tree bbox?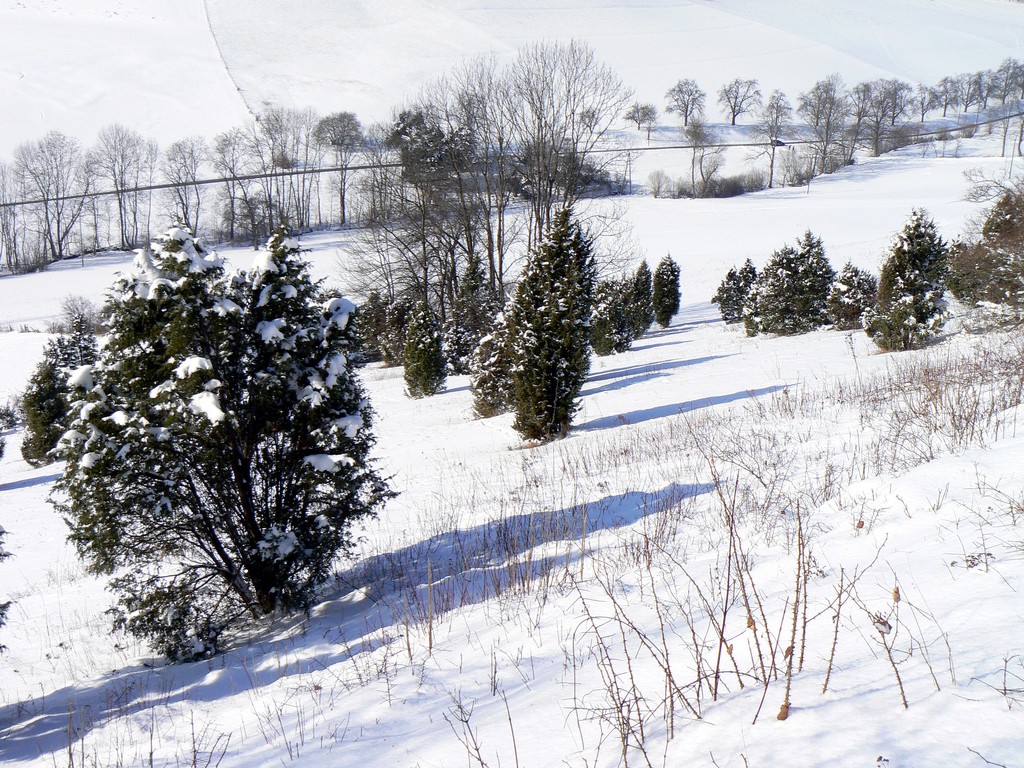
bbox=[960, 184, 1023, 305]
